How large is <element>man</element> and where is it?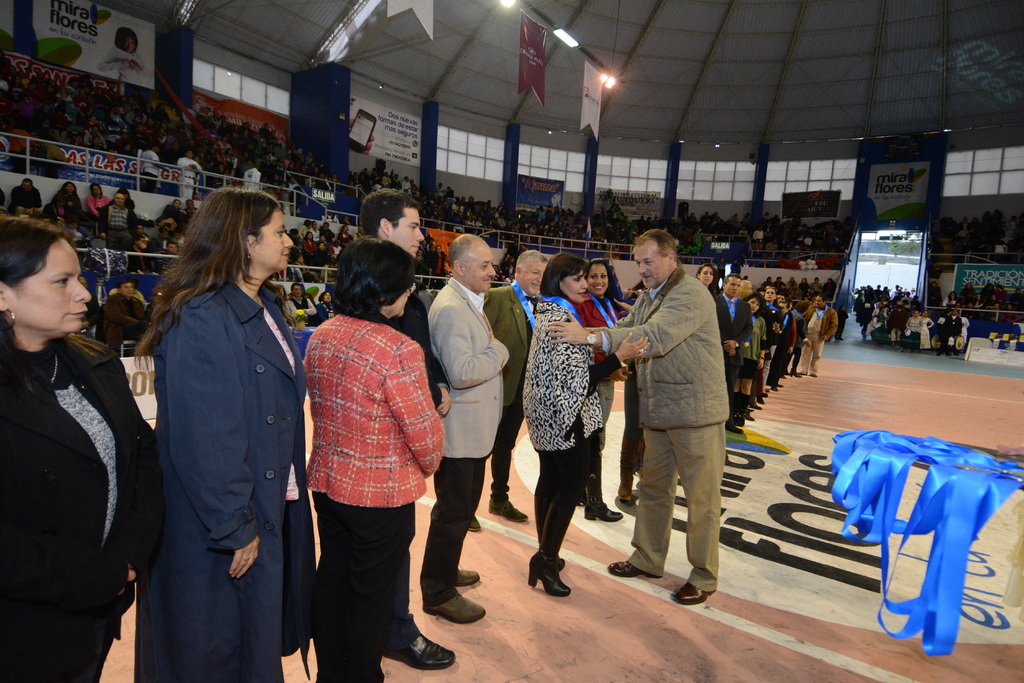
Bounding box: [left=311, top=218, right=324, bottom=244].
